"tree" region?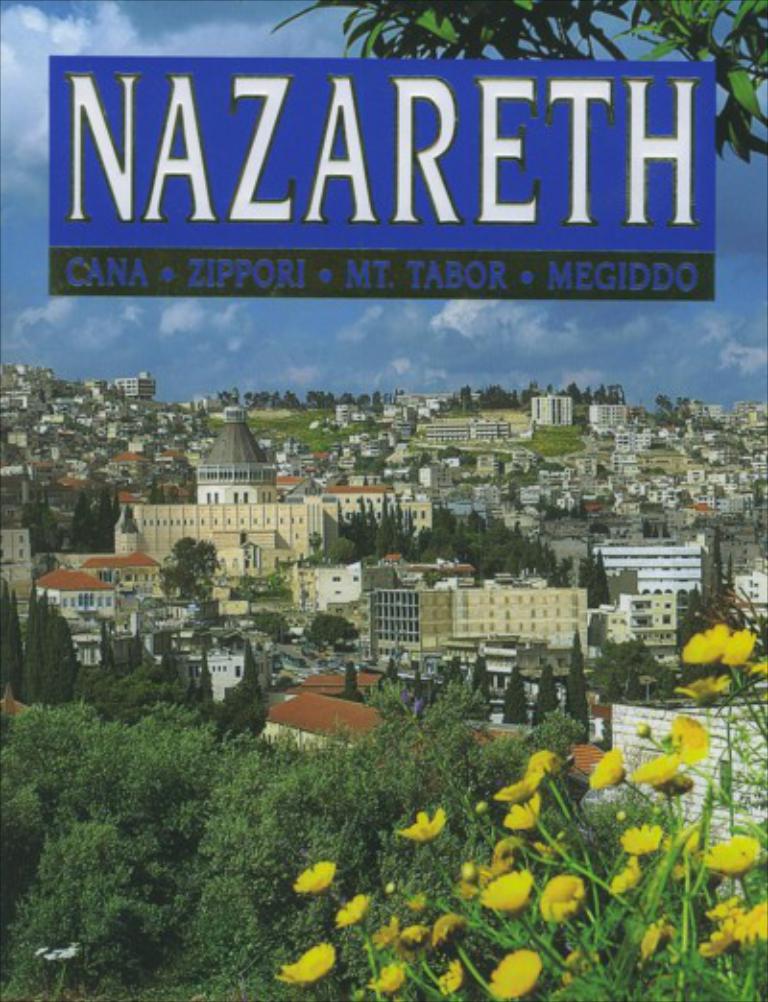
select_region(678, 395, 689, 409)
